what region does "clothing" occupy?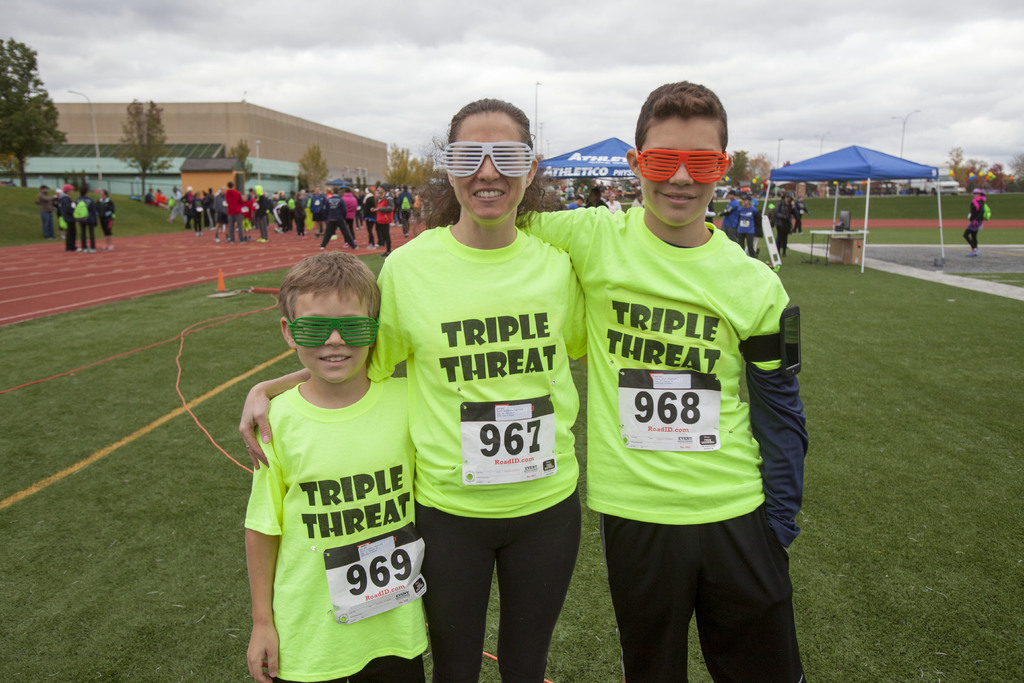
select_region(289, 197, 312, 236).
